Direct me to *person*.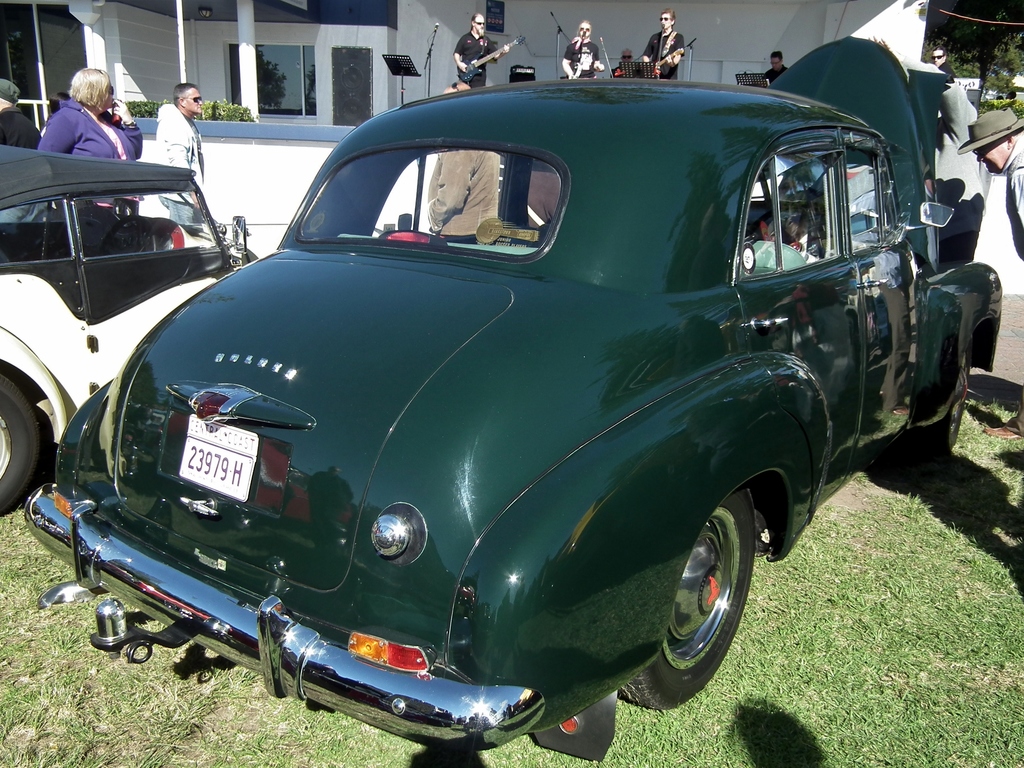
Direction: select_region(454, 13, 511, 93).
